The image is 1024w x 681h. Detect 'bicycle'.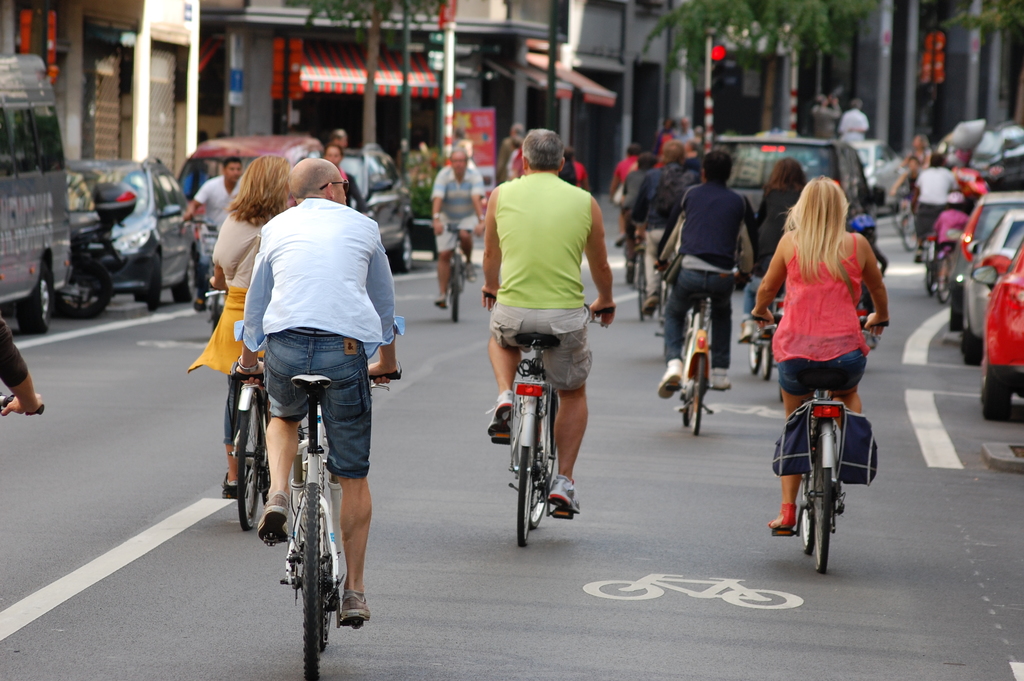
Detection: [186,220,230,330].
